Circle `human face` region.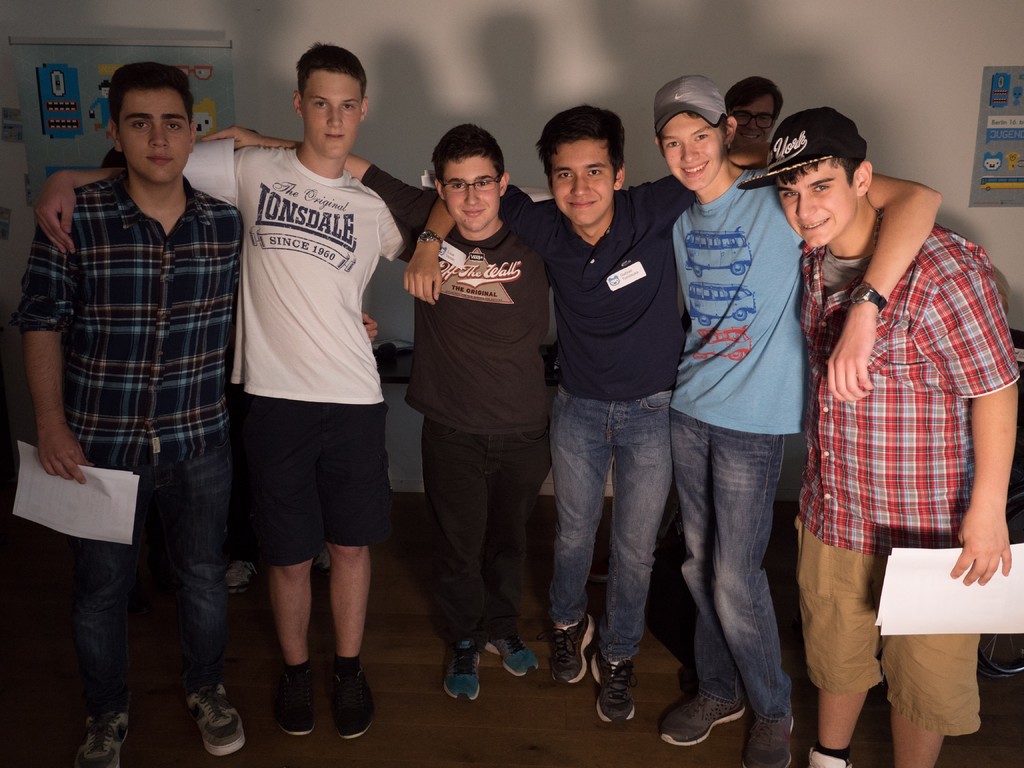
Region: <box>659,113,721,189</box>.
